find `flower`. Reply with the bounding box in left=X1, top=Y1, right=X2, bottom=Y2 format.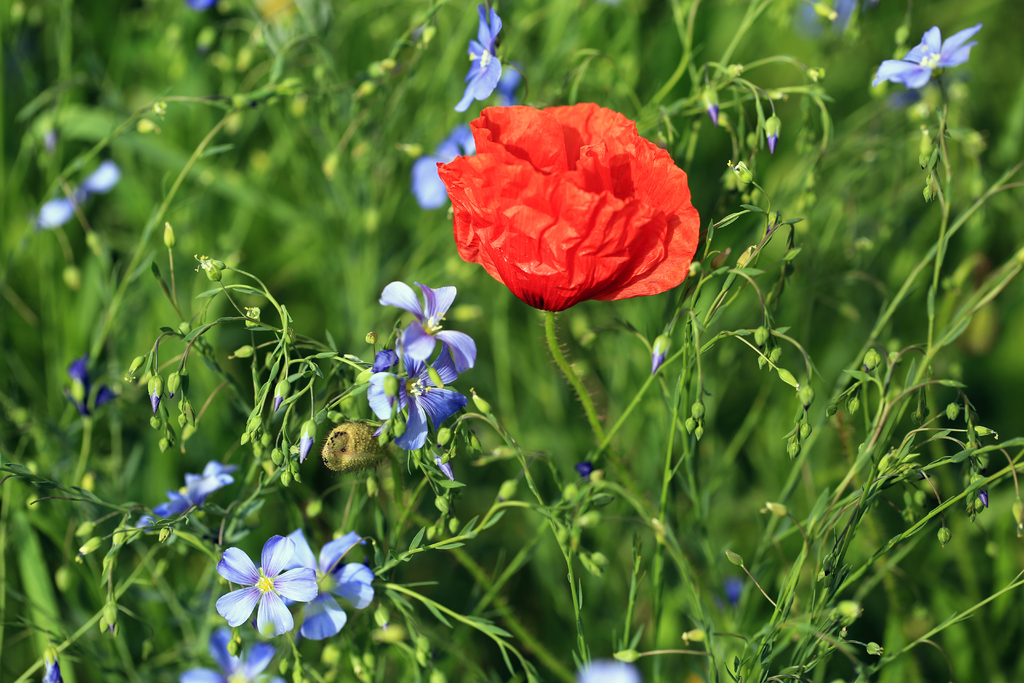
left=566, top=457, right=603, bottom=481.
